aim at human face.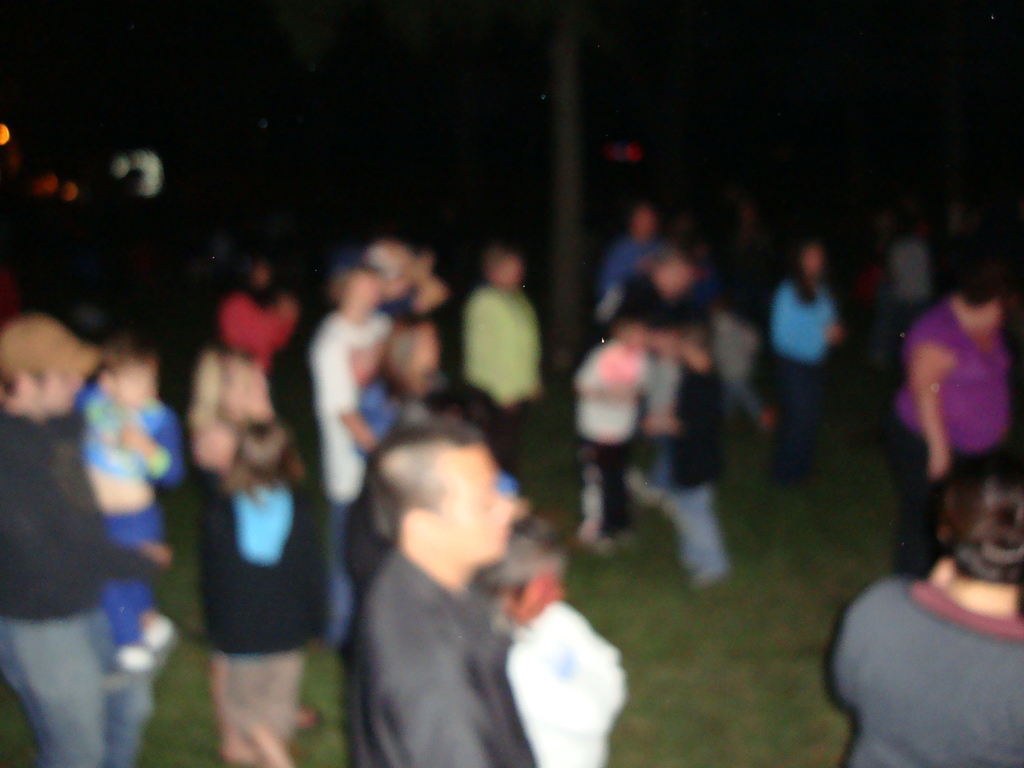
Aimed at (left=40, top=371, right=84, bottom=419).
